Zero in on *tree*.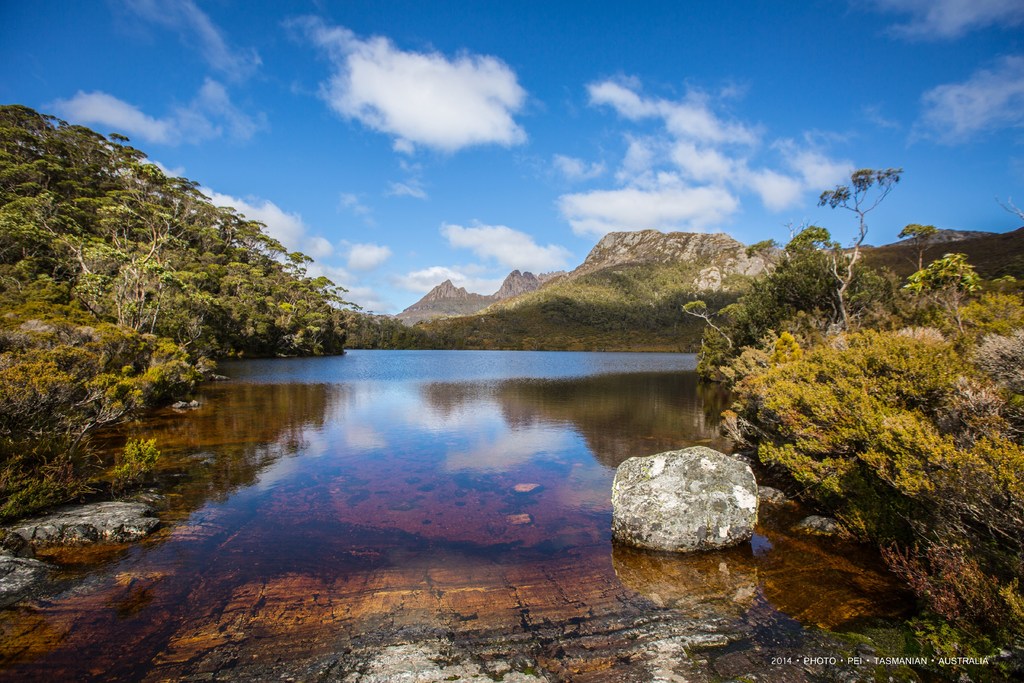
Zeroed in: bbox=[816, 169, 904, 330].
